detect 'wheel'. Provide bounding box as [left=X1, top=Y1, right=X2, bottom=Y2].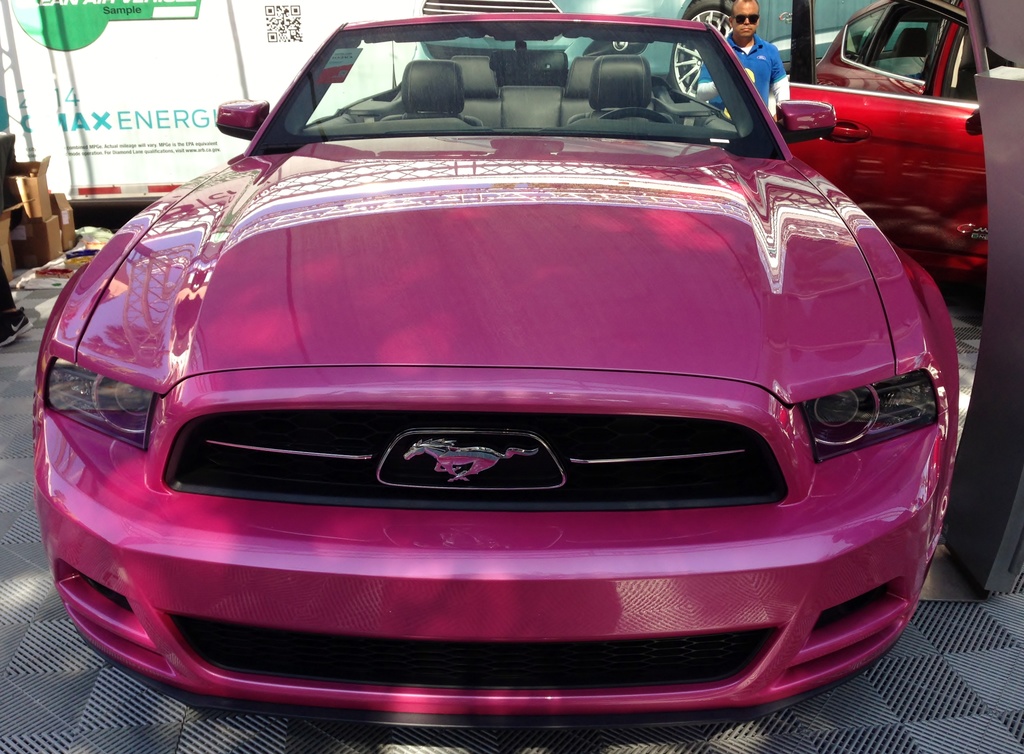
[left=666, top=2, right=739, bottom=100].
